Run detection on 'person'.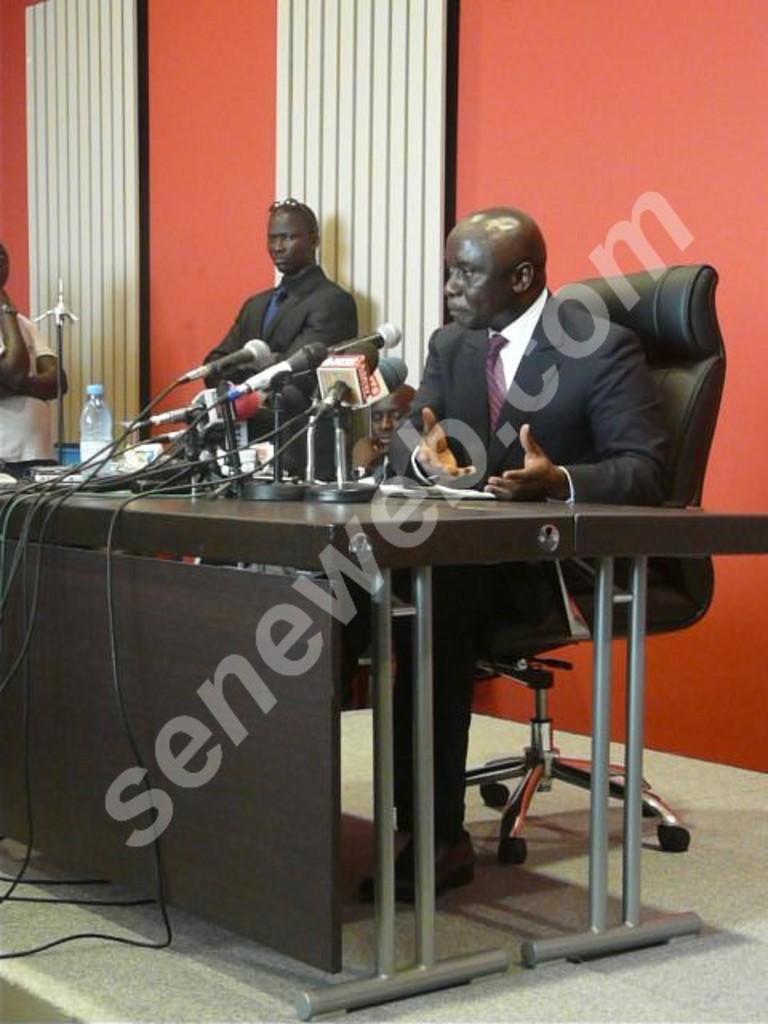
Result: 101:221:366:509.
